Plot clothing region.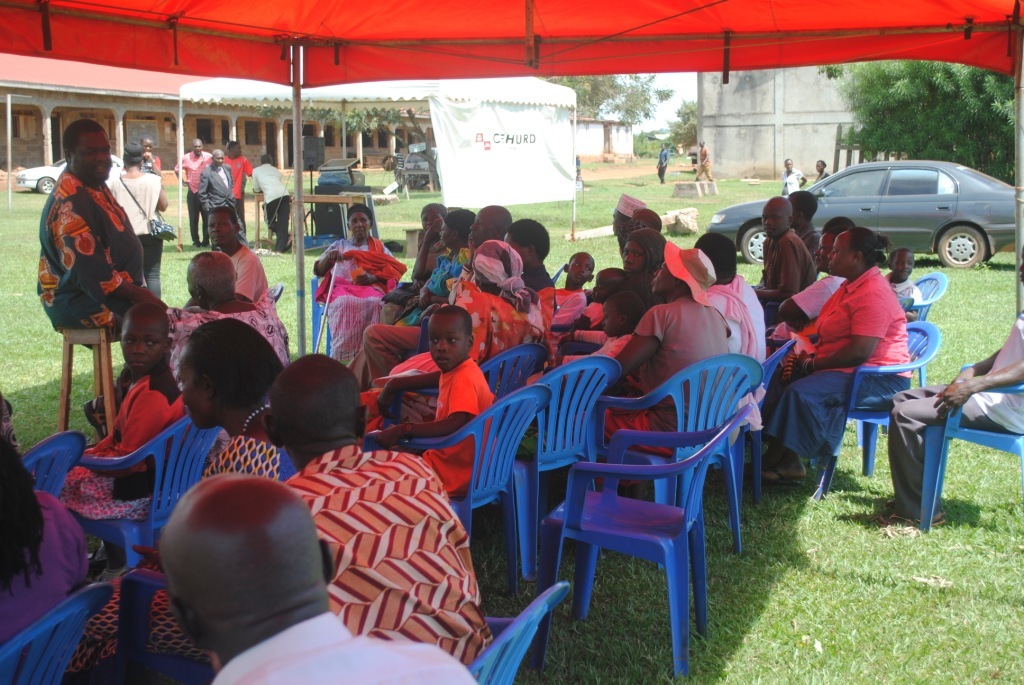
Plotted at Rect(60, 365, 187, 525).
